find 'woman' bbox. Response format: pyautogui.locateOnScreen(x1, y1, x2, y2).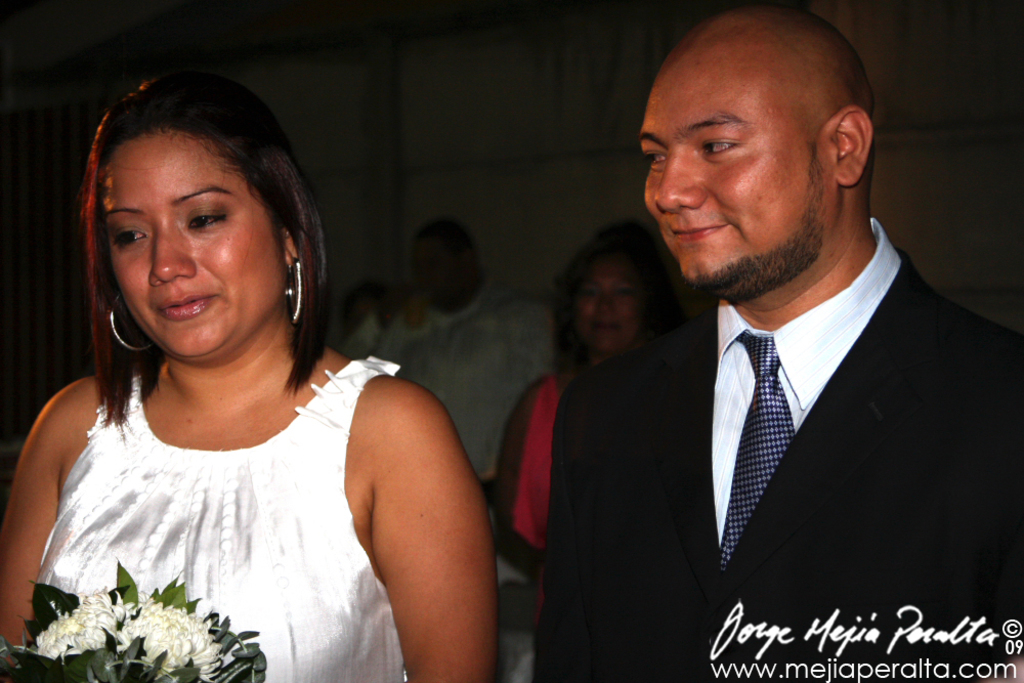
pyautogui.locateOnScreen(0, 54, 509, 682).
